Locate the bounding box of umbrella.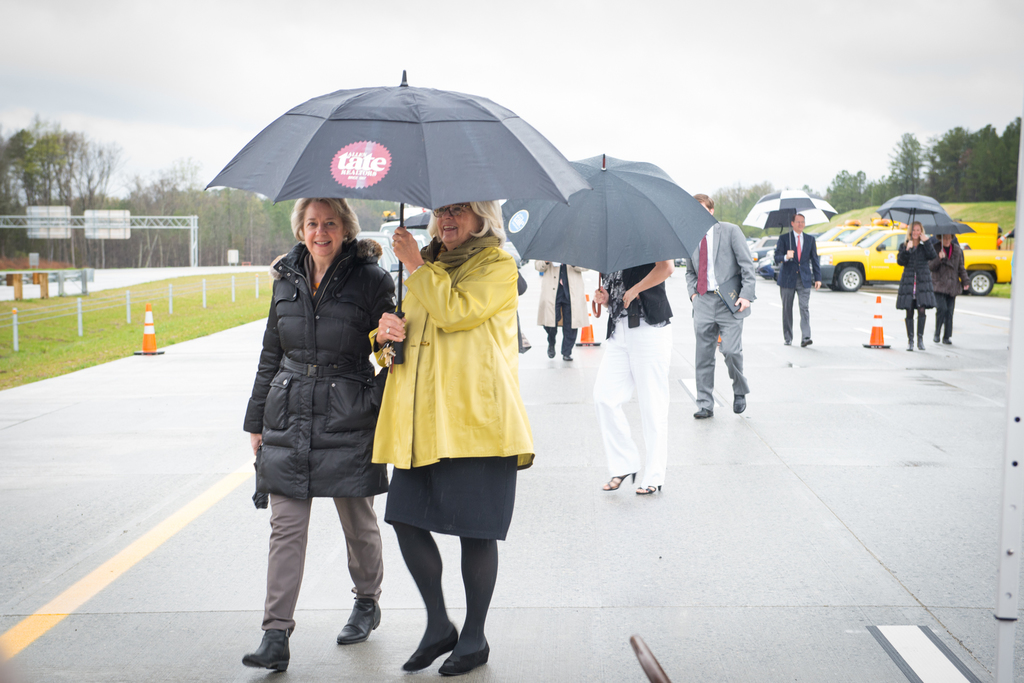
Bounding box: 200:66:593:365.
